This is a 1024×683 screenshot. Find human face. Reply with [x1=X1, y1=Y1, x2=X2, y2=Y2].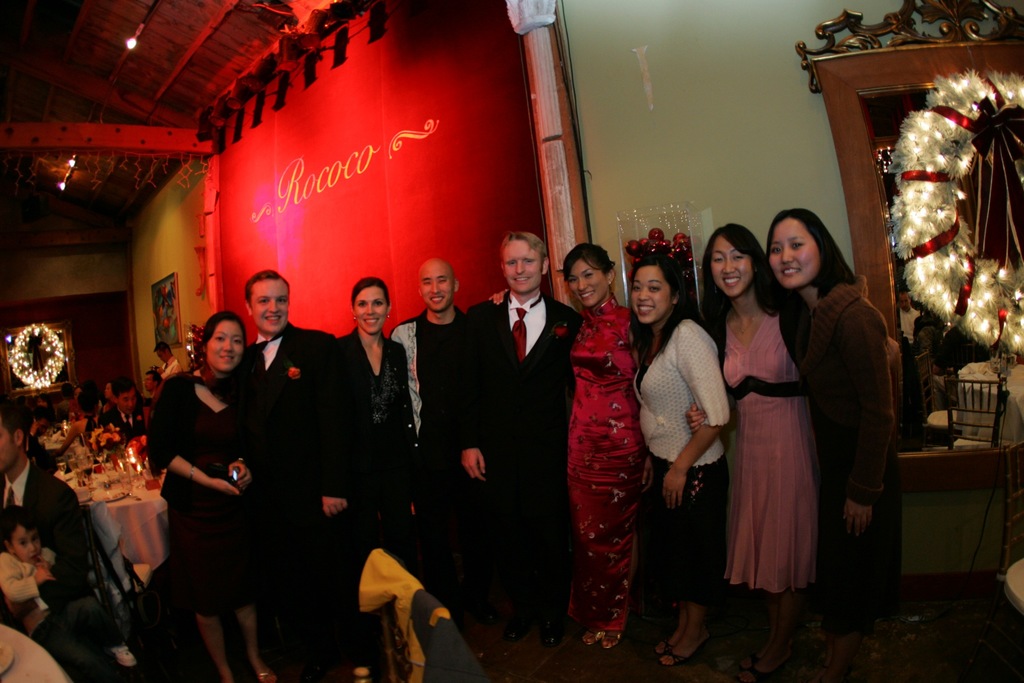
[x1=417, y1=267, x2=454, y2=313].
